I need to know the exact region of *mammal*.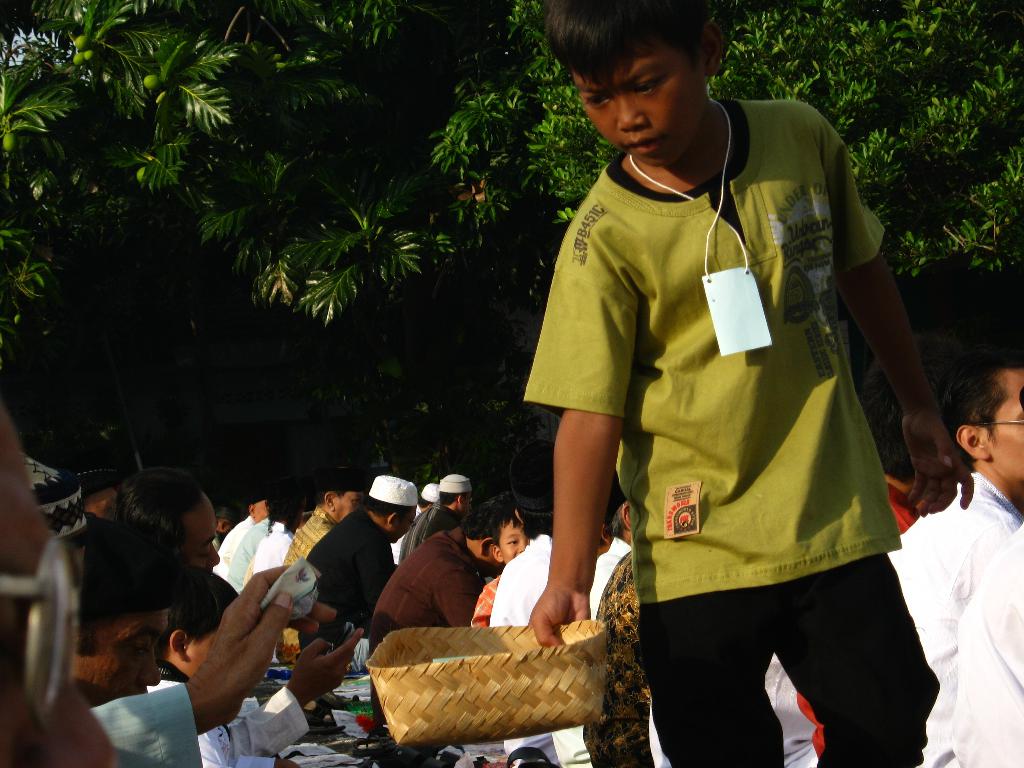
Region: <bbox>25, 447, 315, 767</bbox>.
